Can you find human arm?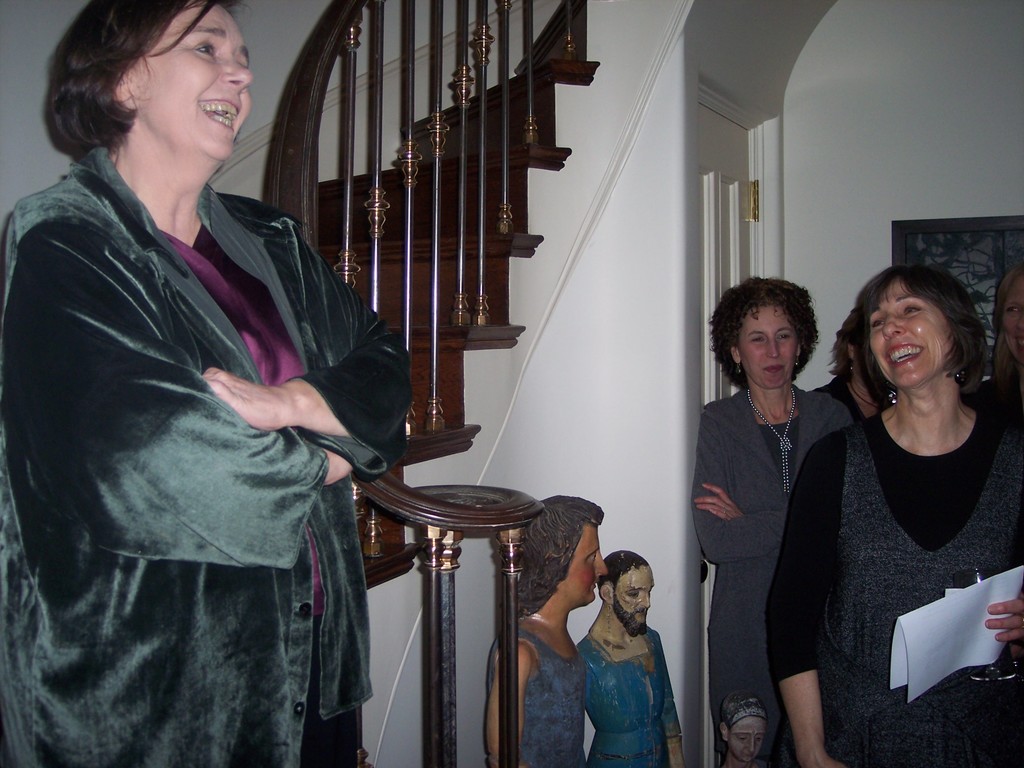
Yes, bounding box: bbox=(485, 644, 531, 767).
